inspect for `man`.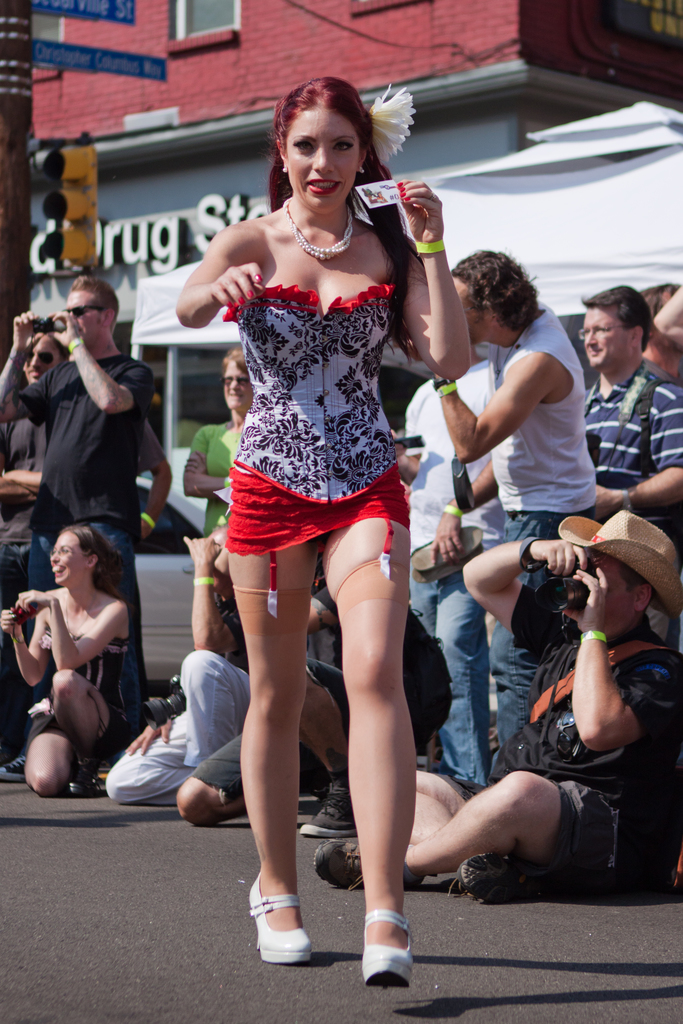
Inspection: [left=103, top=525, right=248, bottom=805].
